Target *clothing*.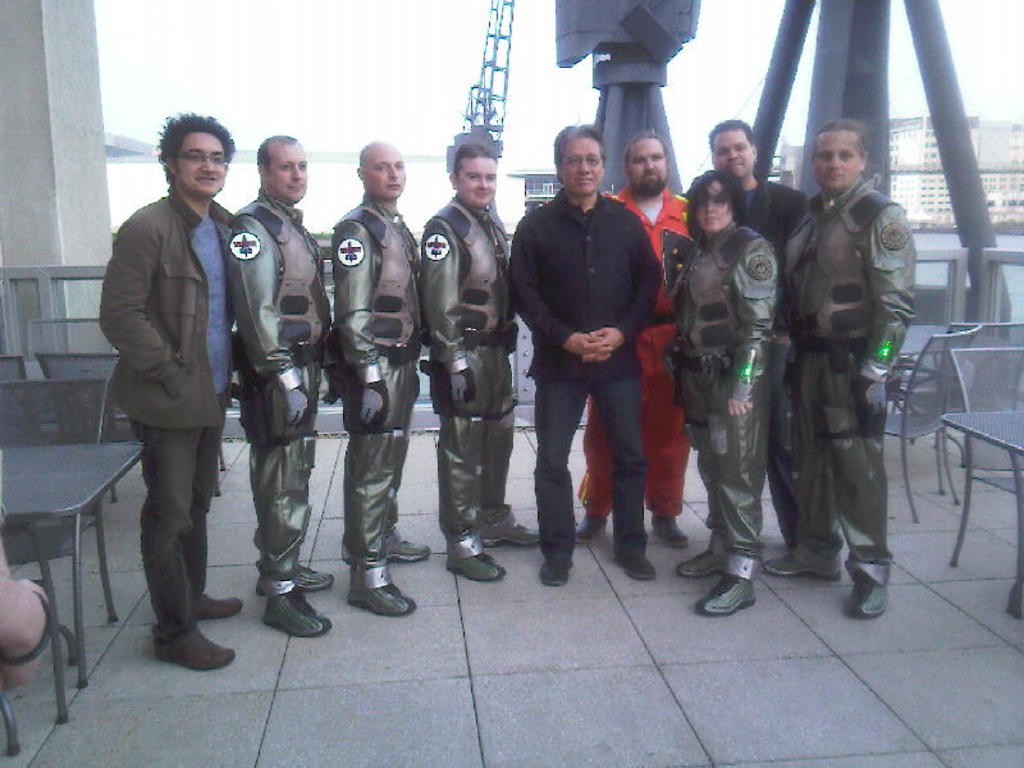
Target region: {"left": 410, "top": 206, "right": 520, "bottom": 570}.
